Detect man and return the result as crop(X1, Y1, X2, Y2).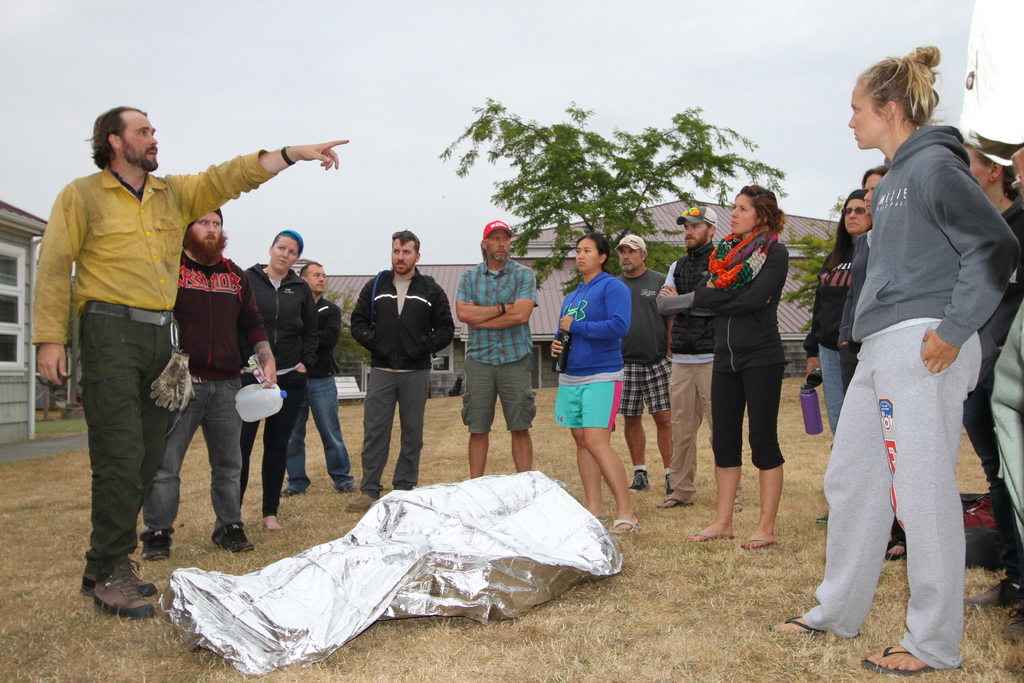
crop(610, 231, 673, 493).
